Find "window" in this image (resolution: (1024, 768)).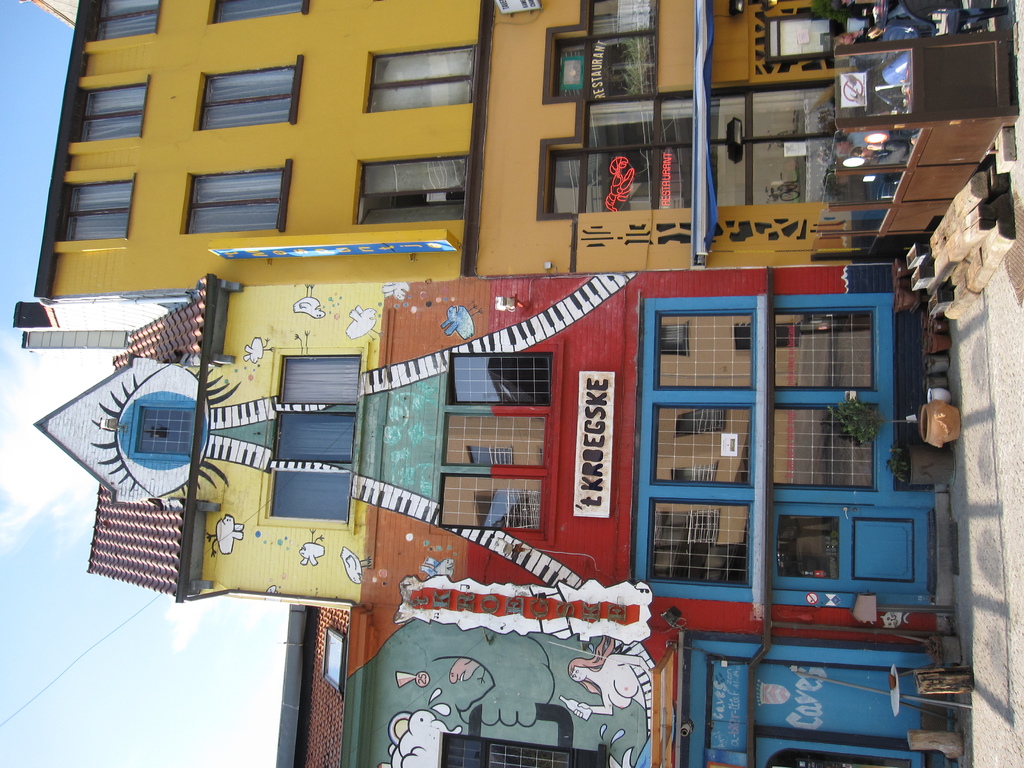
x1=352 y1=150 x2=467 y2=228.
